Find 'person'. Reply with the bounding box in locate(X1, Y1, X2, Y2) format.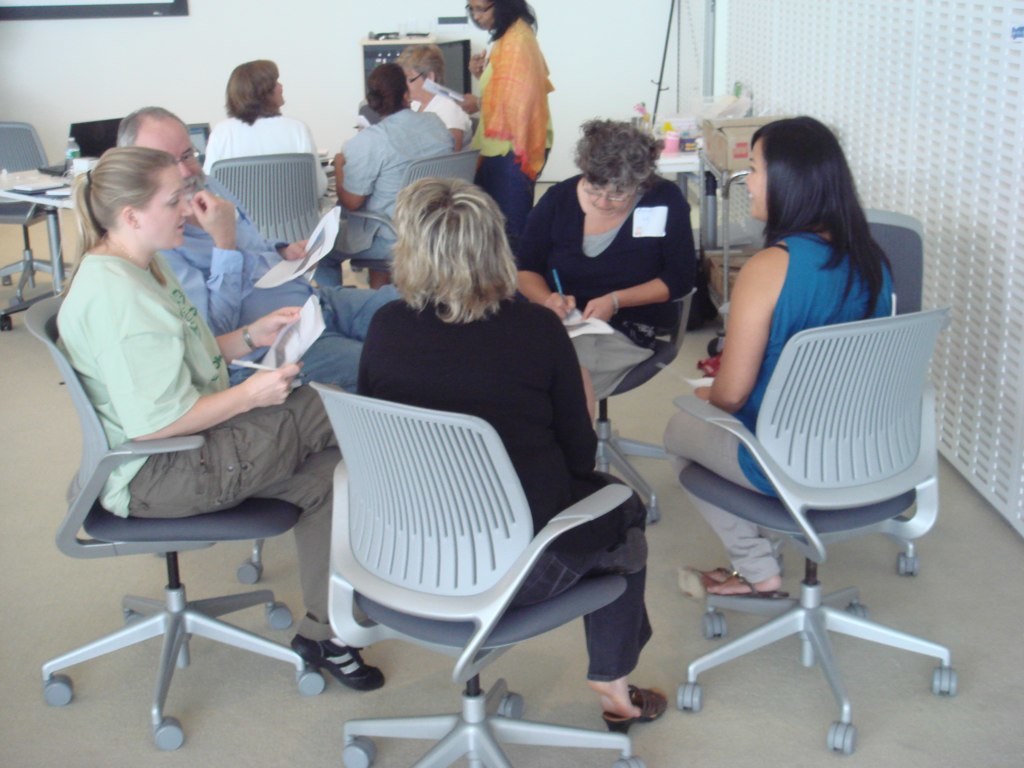
locate(394, 42, 473, 150).
